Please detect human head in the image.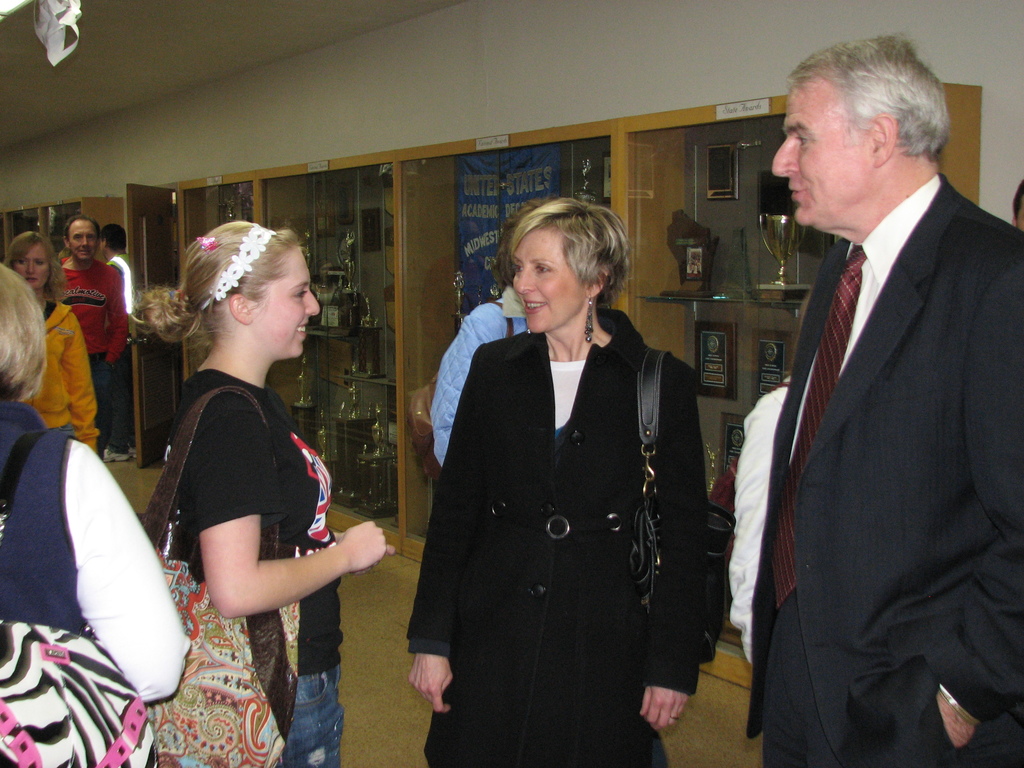
bbox=[9, 230, 58, 287].
